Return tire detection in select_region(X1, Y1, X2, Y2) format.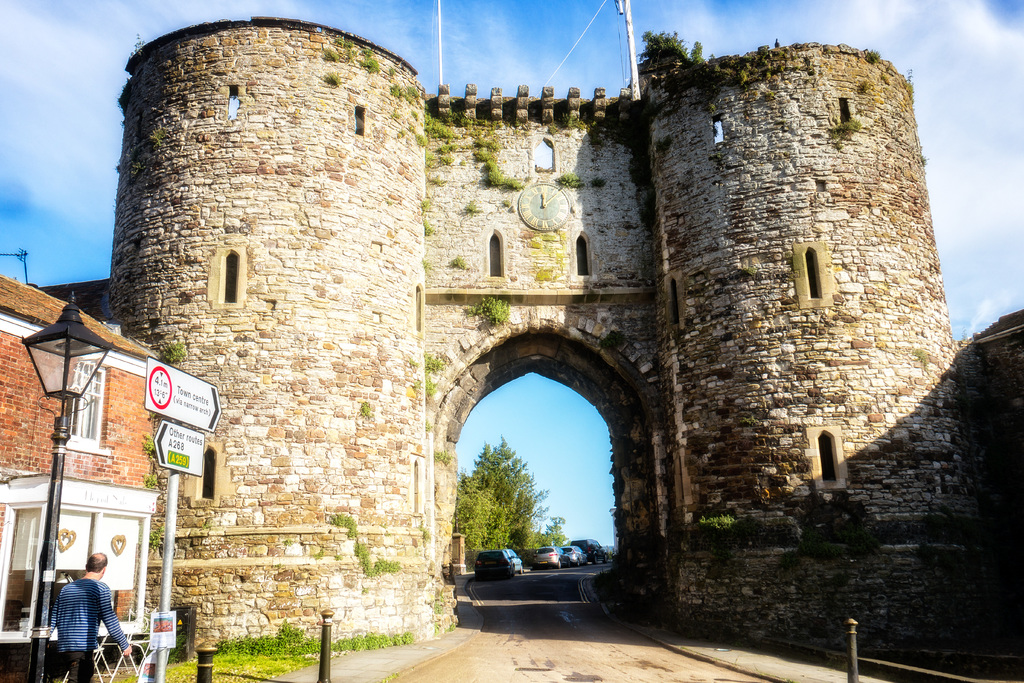
select_region(591, 557, 596, 565).
